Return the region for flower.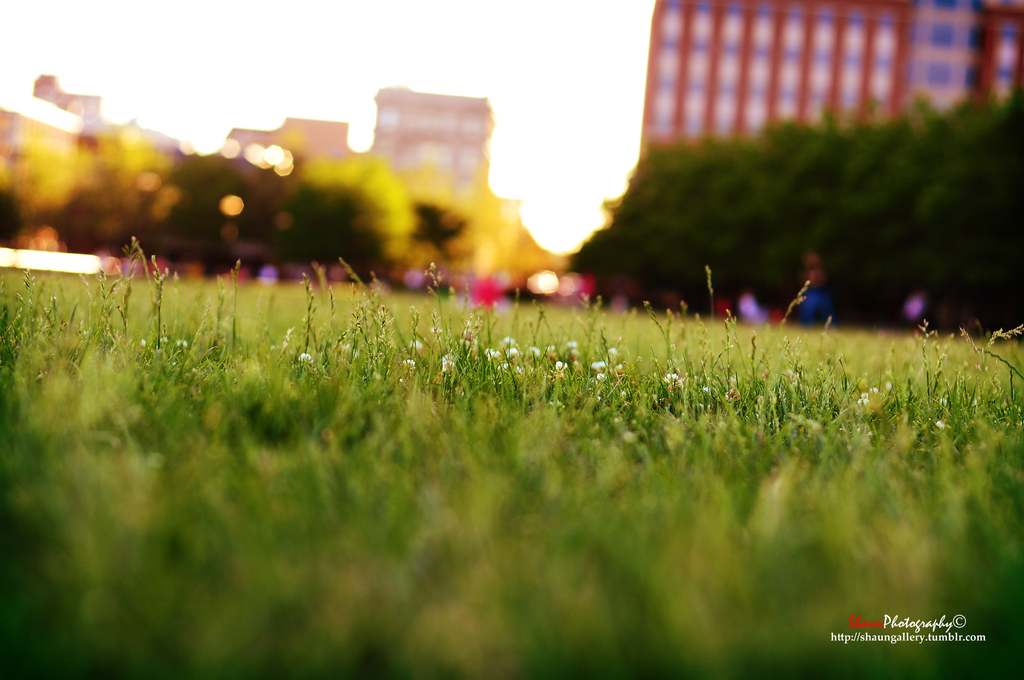
region(300, 350, 316, 367).
